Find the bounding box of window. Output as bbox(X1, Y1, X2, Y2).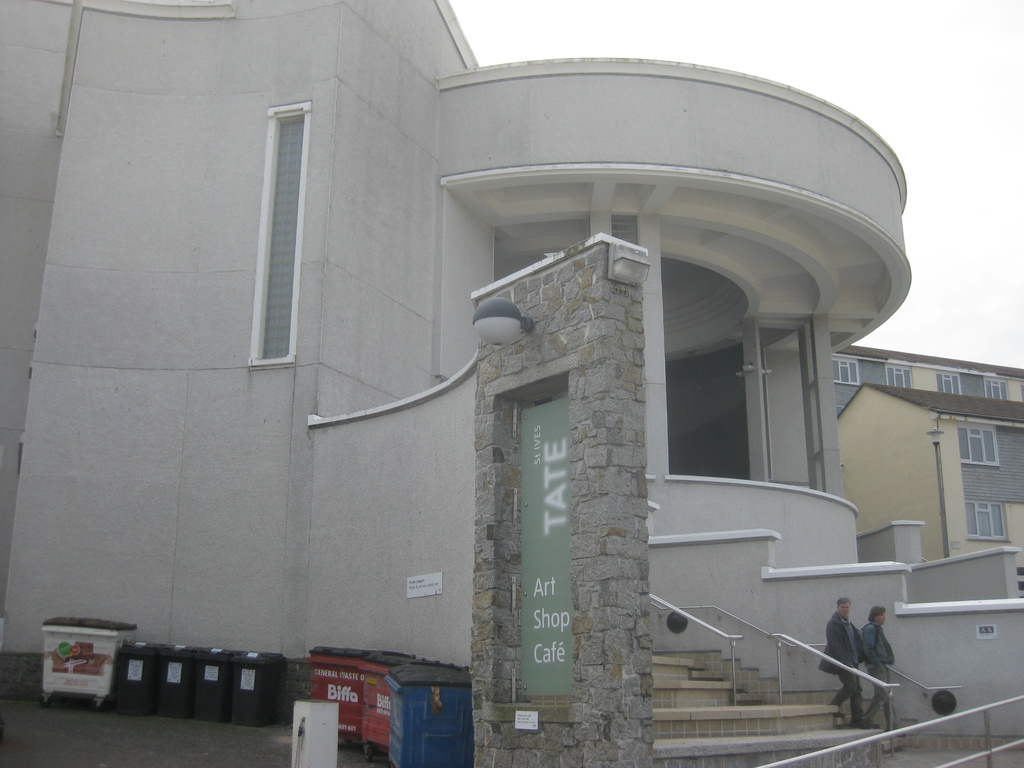
bbox(251, 99, 309, 367).
